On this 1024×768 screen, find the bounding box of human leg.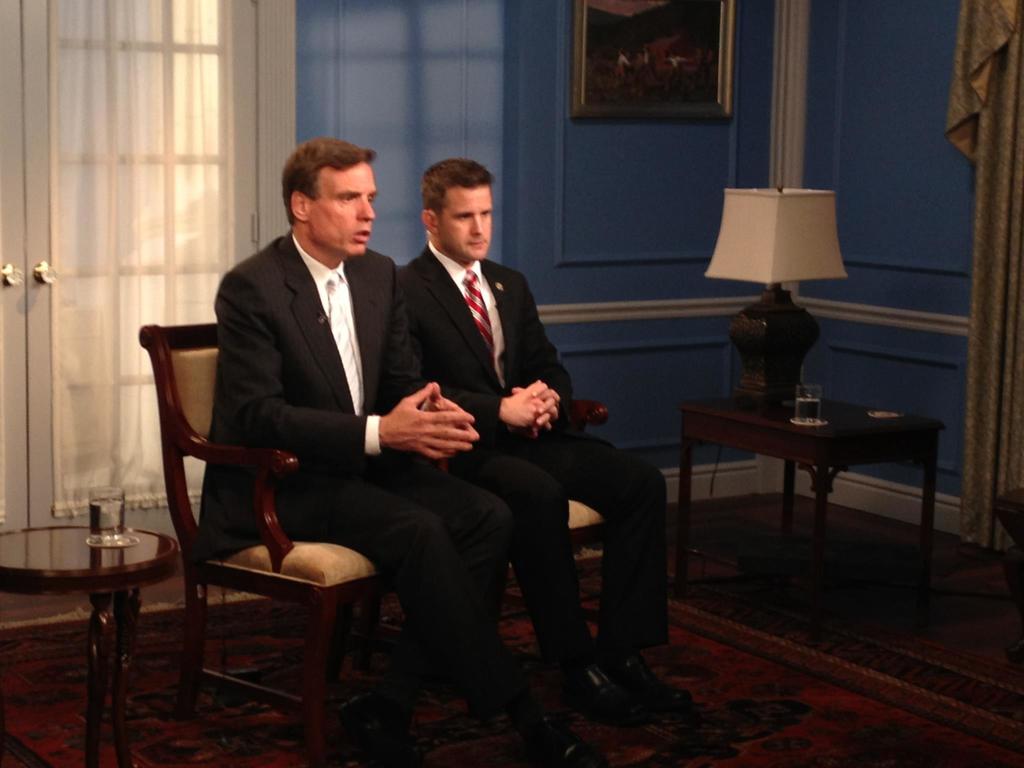
Bounding box: [x1=444, y1=436, x2=616, y2=707].
